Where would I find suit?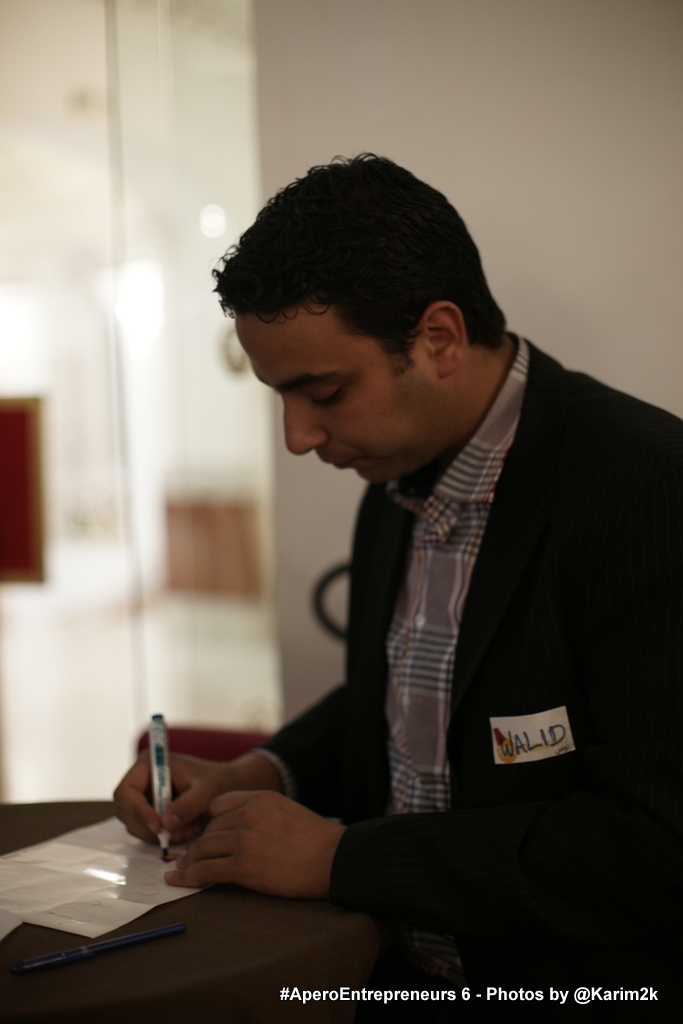
At box=[258, 258, 667, 871].
